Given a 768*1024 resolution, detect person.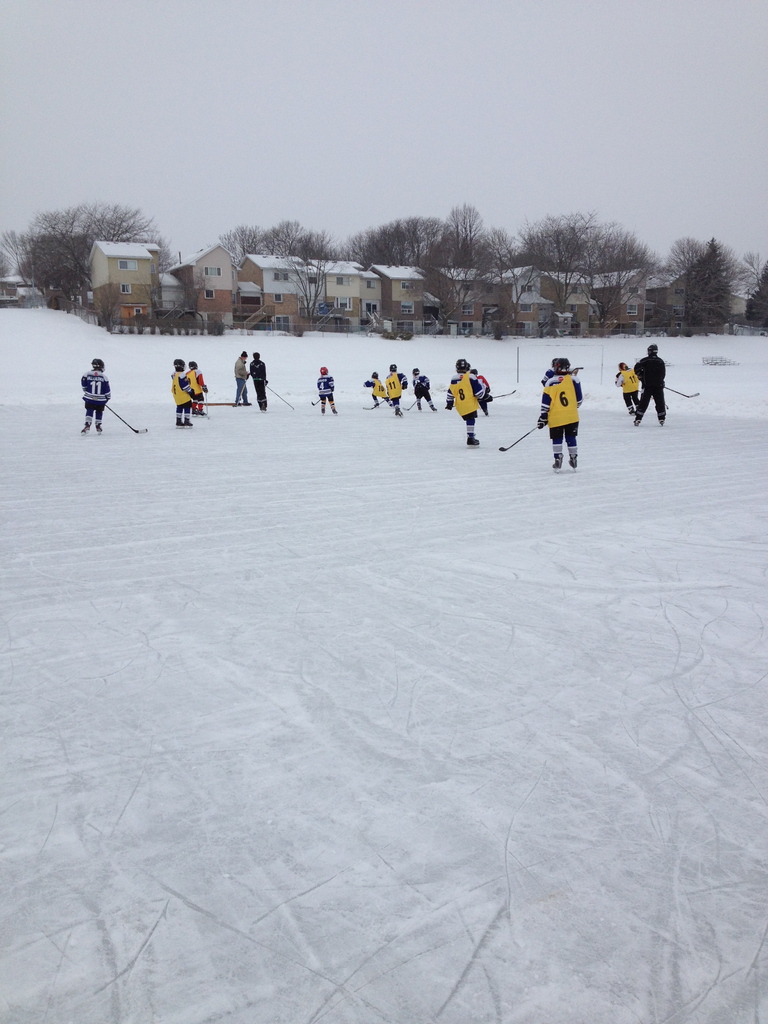
bbox(164, 358, 195, 424).
